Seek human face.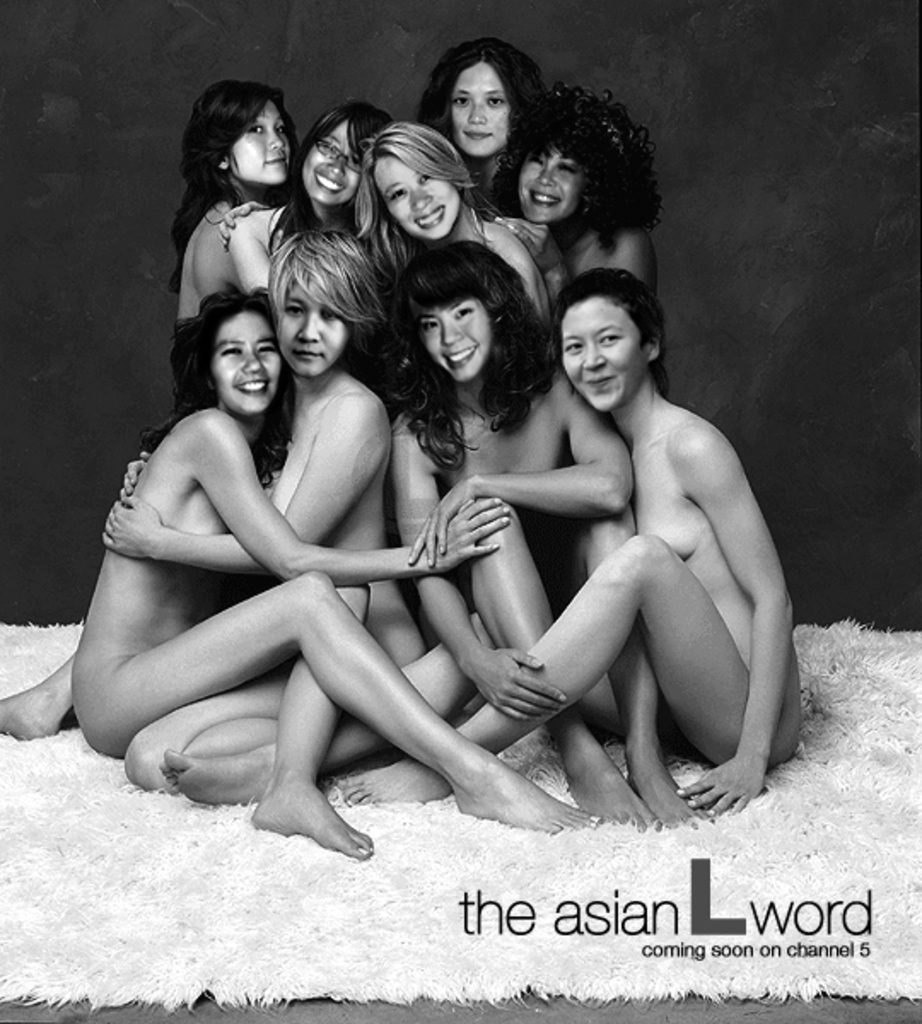
280/285/348/374.
